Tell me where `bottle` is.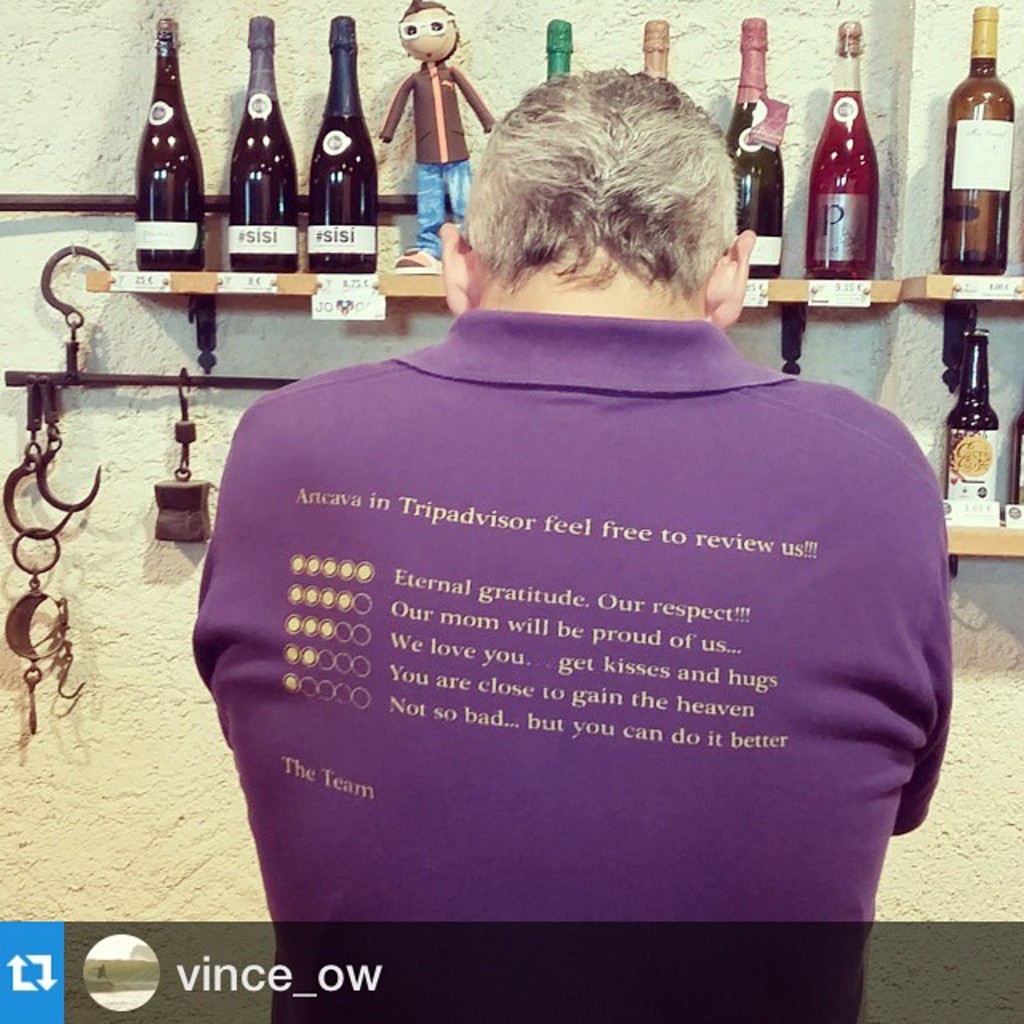
`bottle` is at box(542, 10, 579, 85).
